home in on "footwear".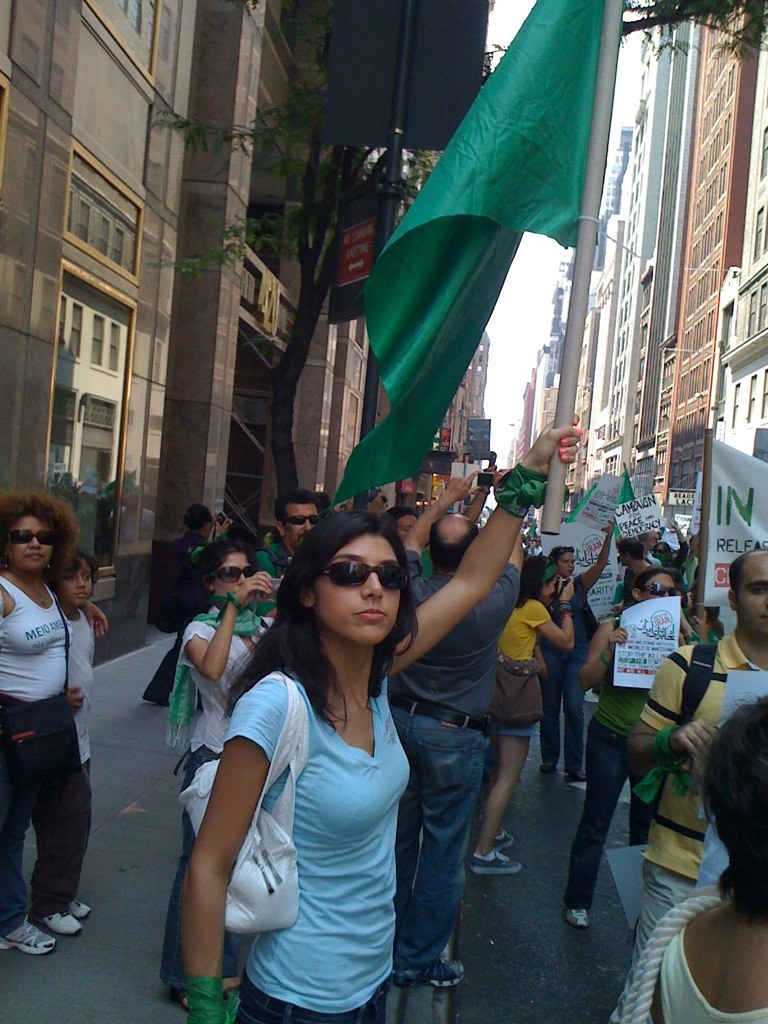
Homed in at box(566, 764, 591, 784).
